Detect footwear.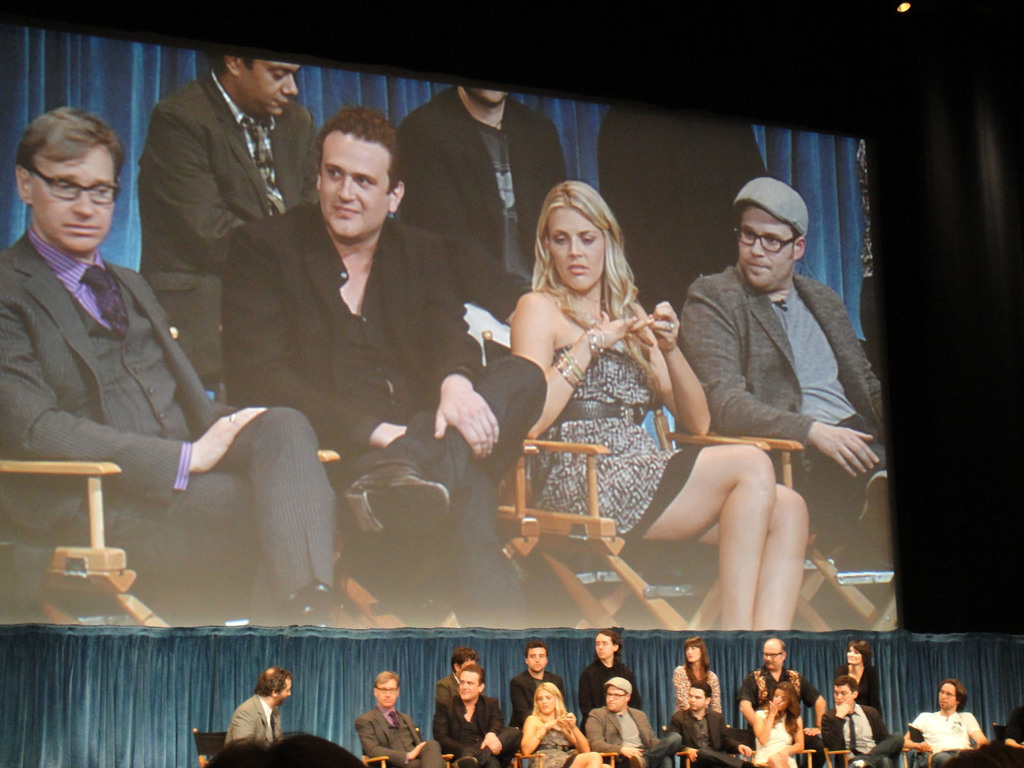
Detected at x1=856 y1=470 x2=890 y2=548.
